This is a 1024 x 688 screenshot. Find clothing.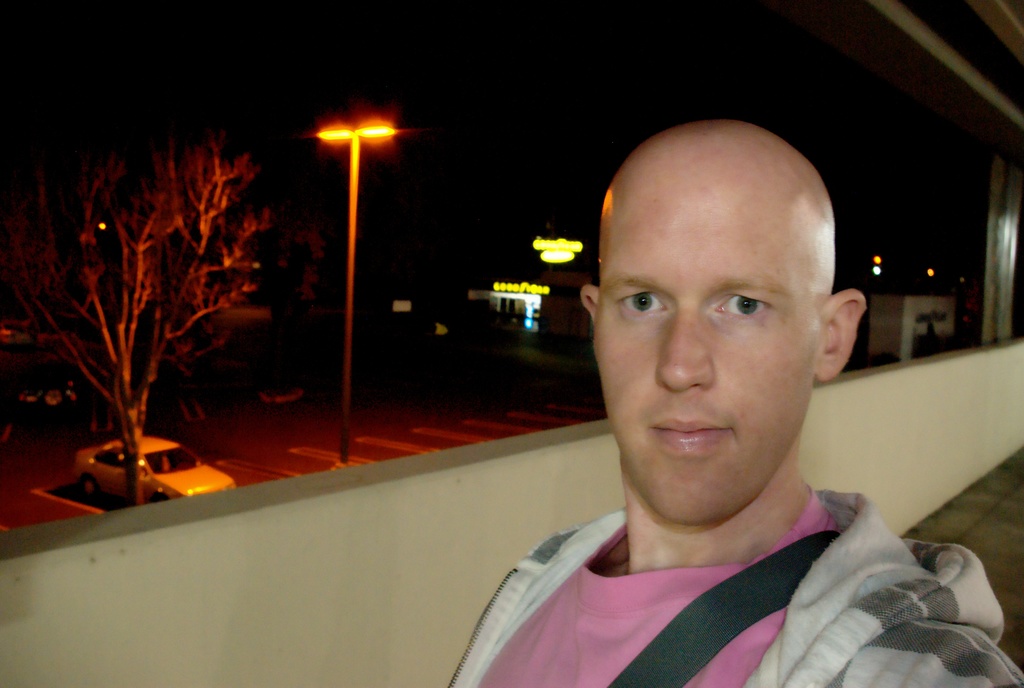
Bounding box: region(449, 489, 1023, 687).
